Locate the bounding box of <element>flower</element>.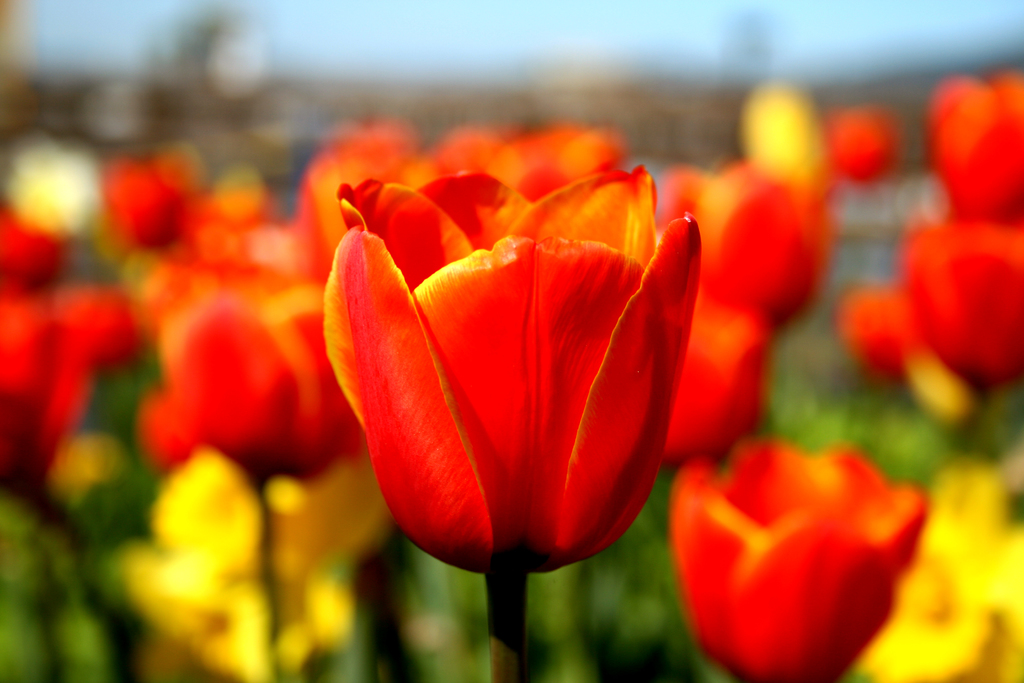
Bounding box: crop(920, 72, 1023, 206).
